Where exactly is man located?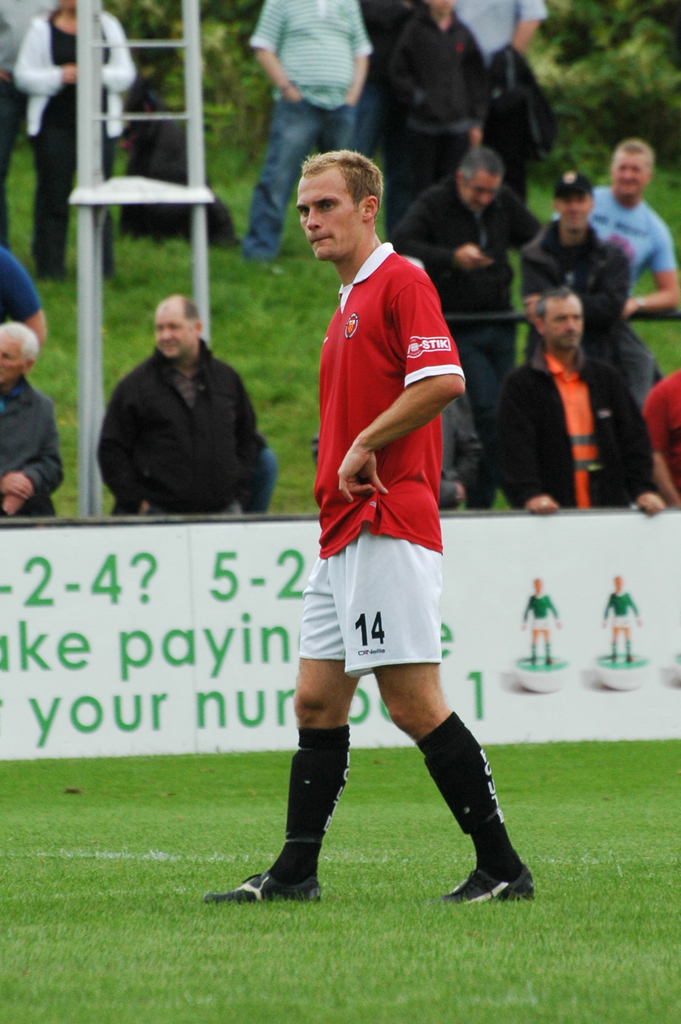
Its bounding box is {"left": 250, "top": 0, "right": 383, "bottom": 257}.
